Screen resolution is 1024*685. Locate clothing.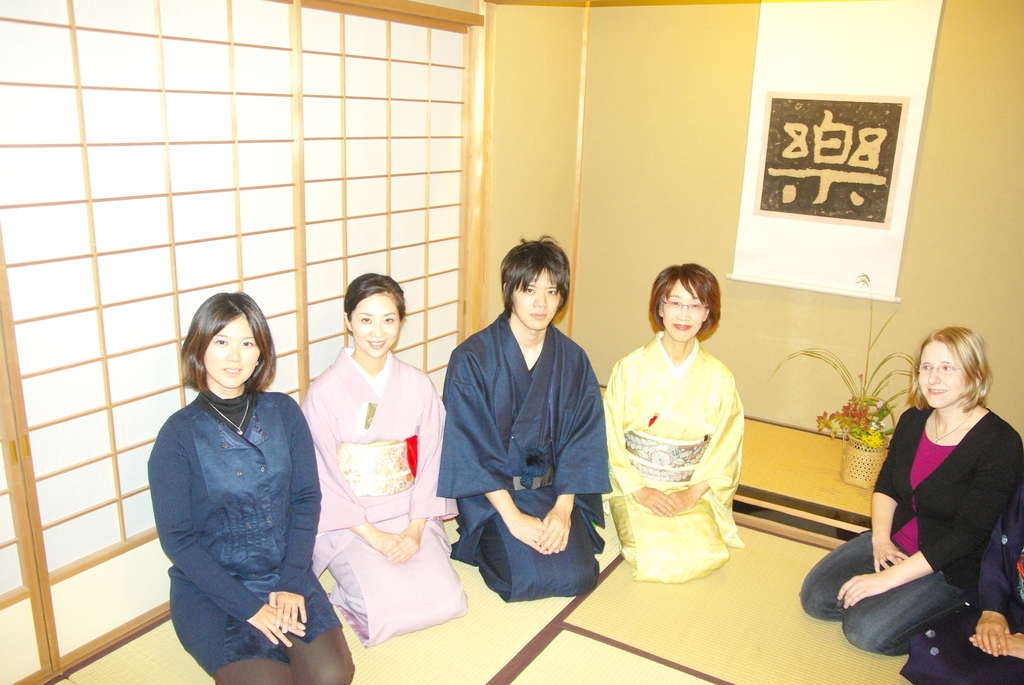
box=[152, 383, 336, 684].
